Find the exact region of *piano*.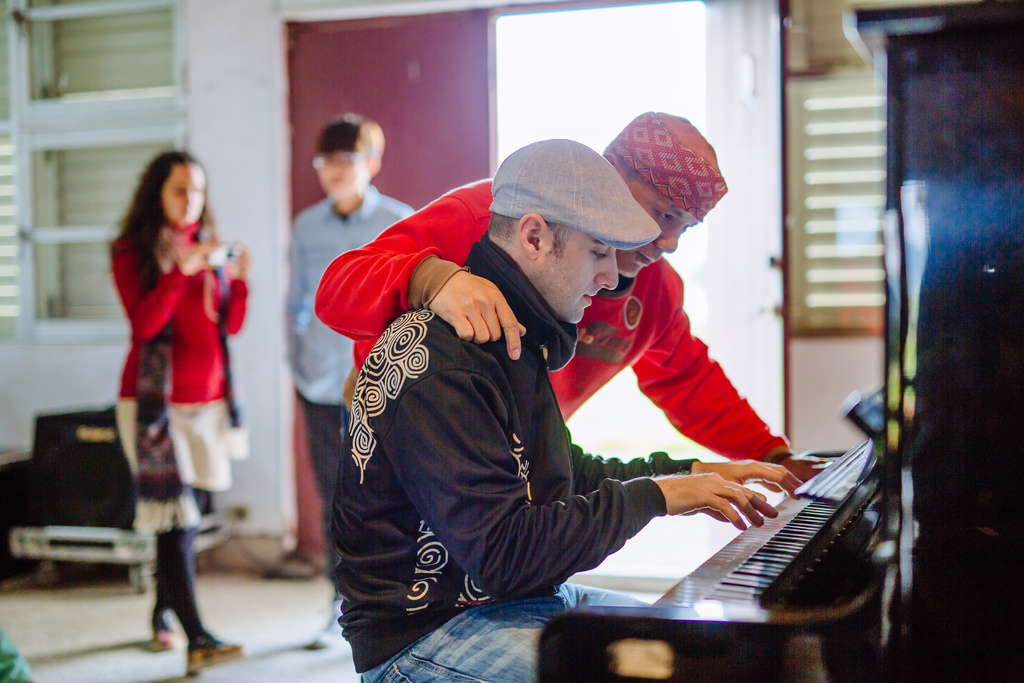
Exact region: 547, 6, 1023, 682.
